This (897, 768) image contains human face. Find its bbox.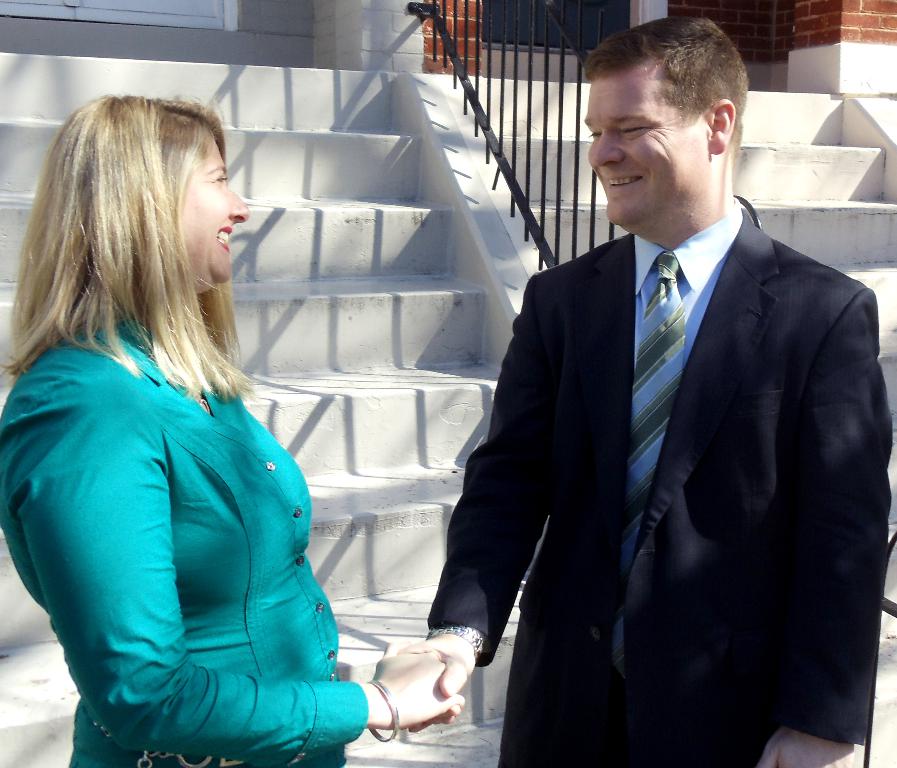
(x1=178, y1=134, x2=246, y2=293).
